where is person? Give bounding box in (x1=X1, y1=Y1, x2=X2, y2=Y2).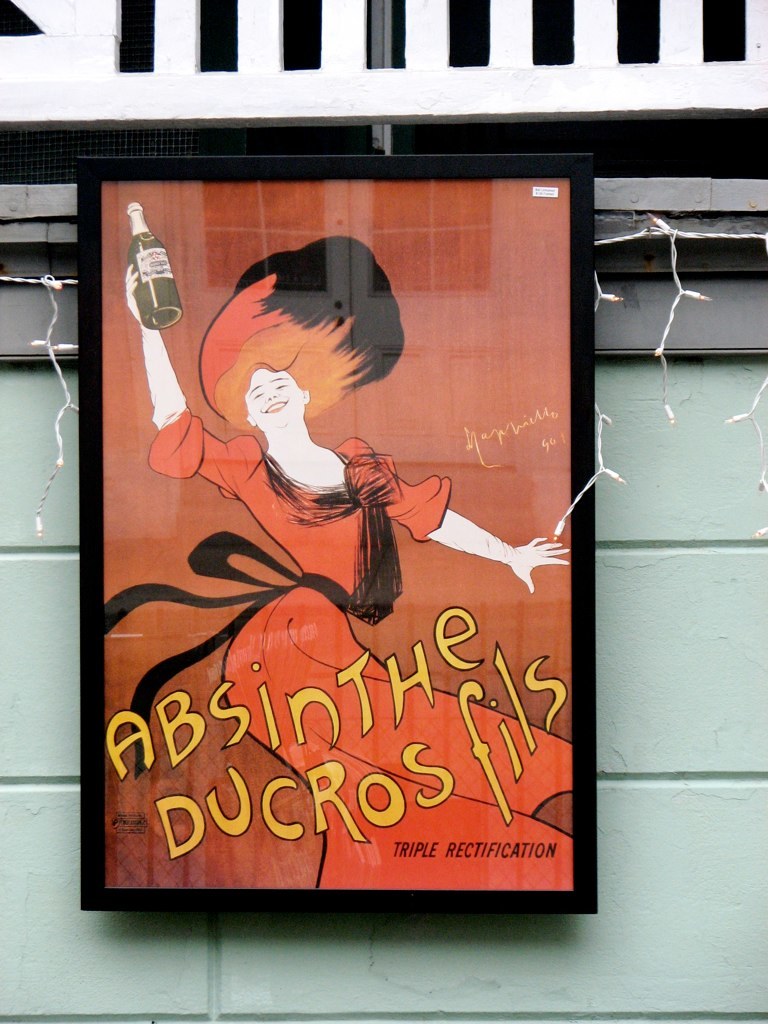
(x1=99, y1=241, x2=582, y2=950).
